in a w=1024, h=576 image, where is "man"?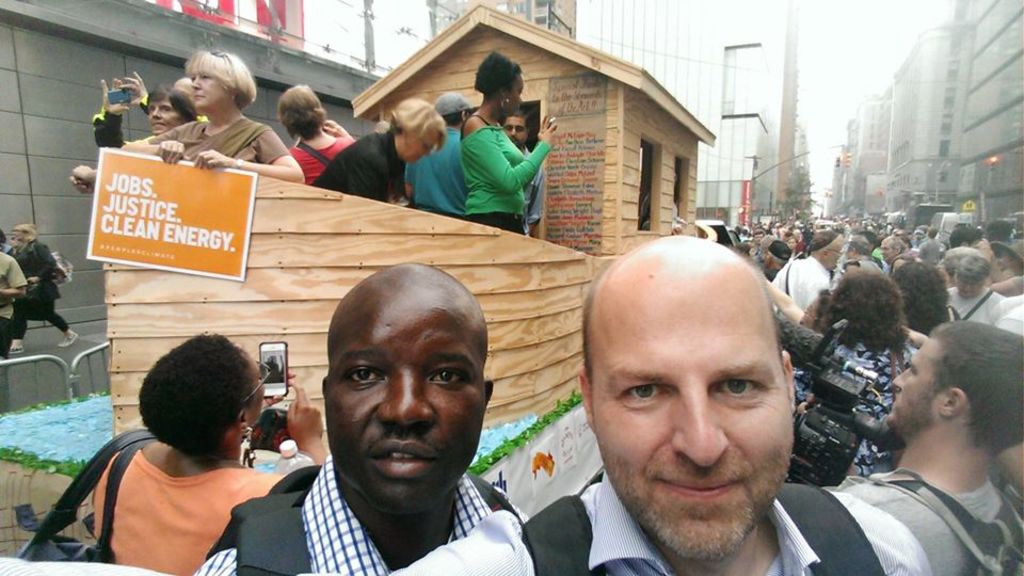
locate(769, 230, 845, 311).
